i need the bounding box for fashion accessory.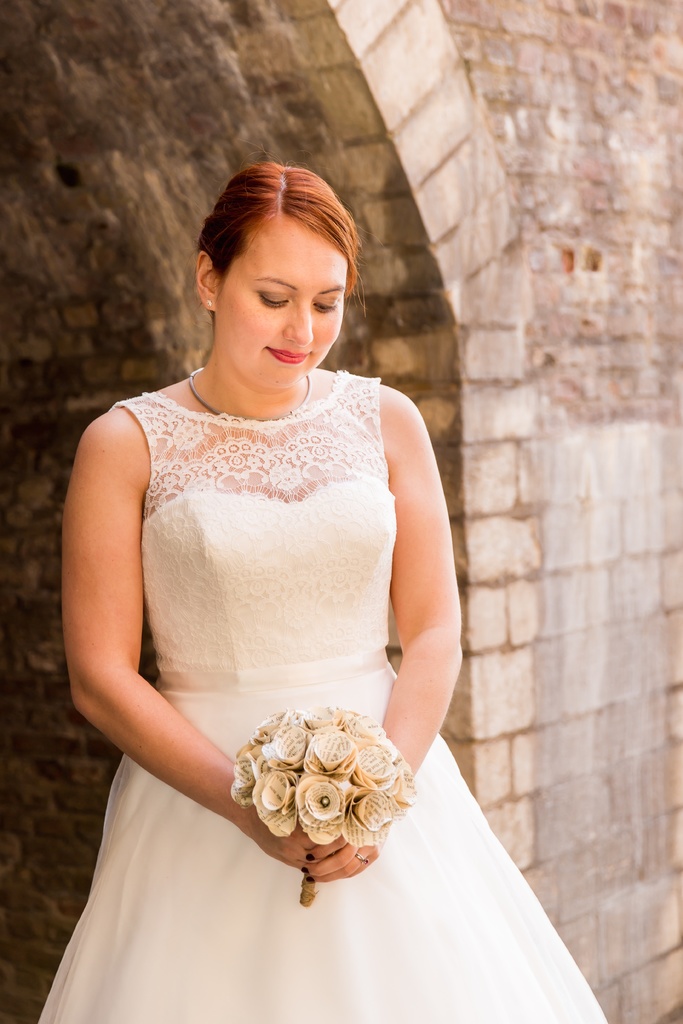
Here it is: locate(349, 851, 370, 863).
